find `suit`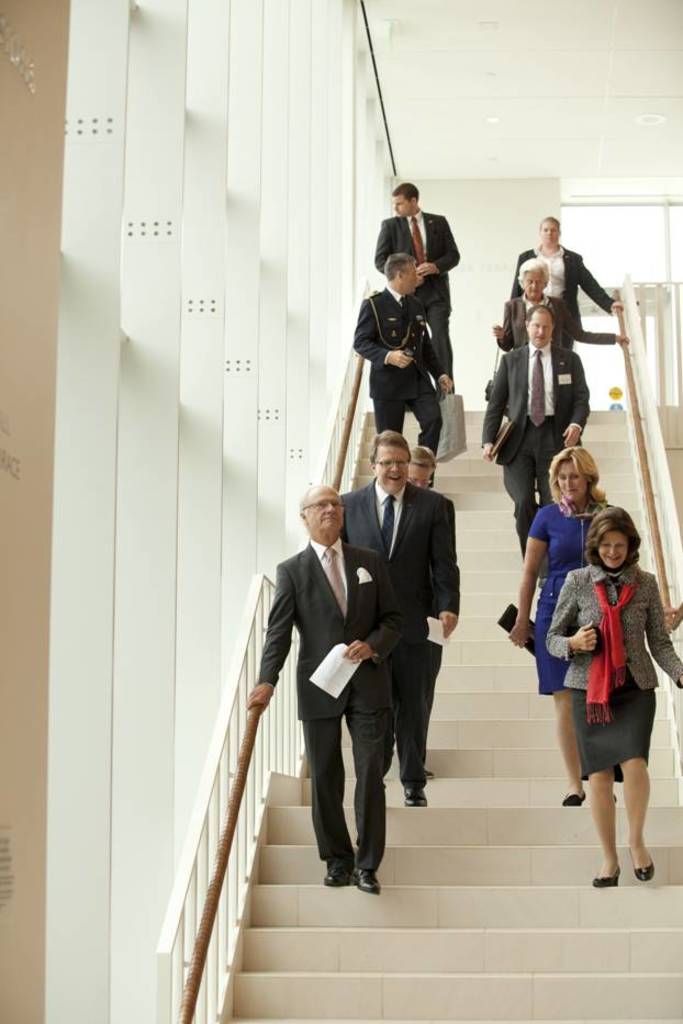
rect(507, 241, 617, 348)
